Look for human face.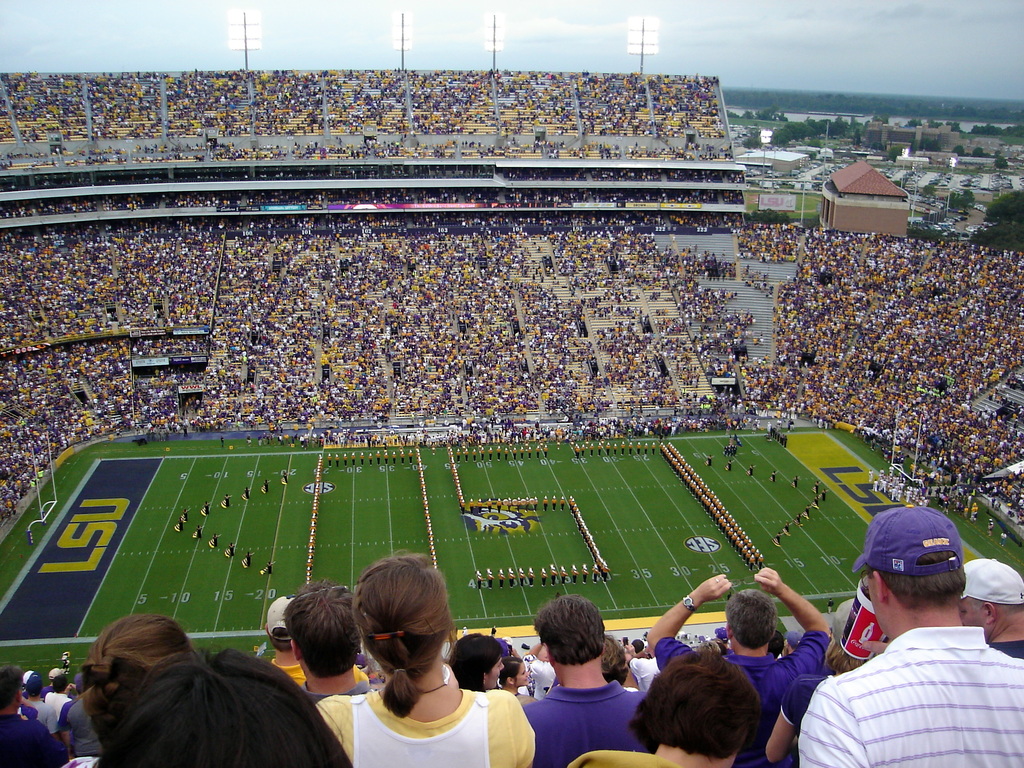
Found: rect(956, 600, 988, 630).
